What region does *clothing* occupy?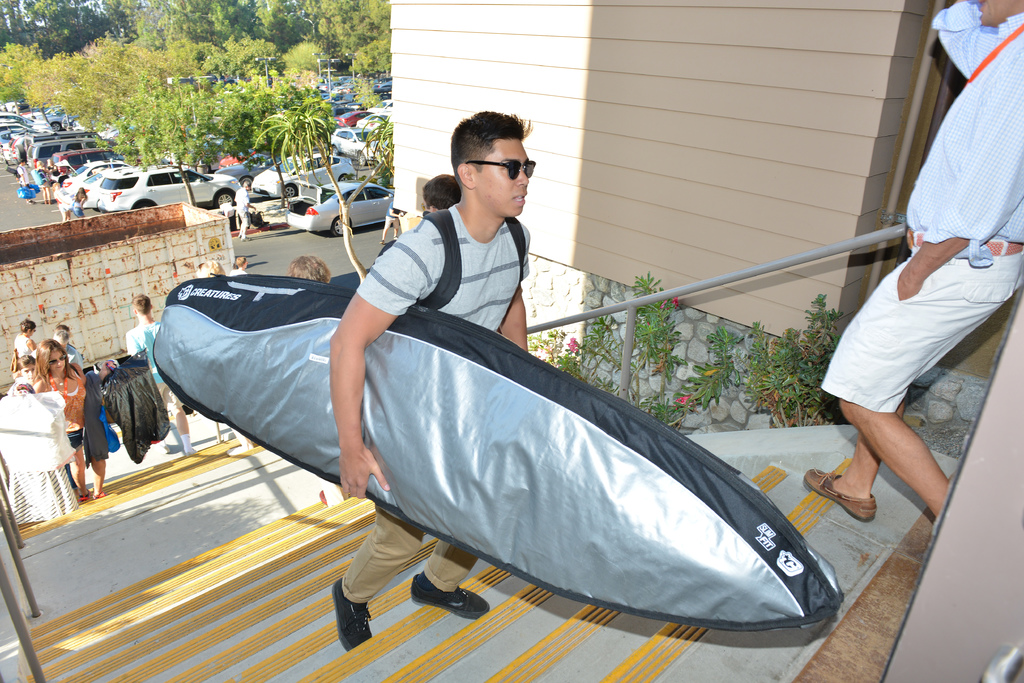
x1=125 y1=331 x2=190 y2=420.
